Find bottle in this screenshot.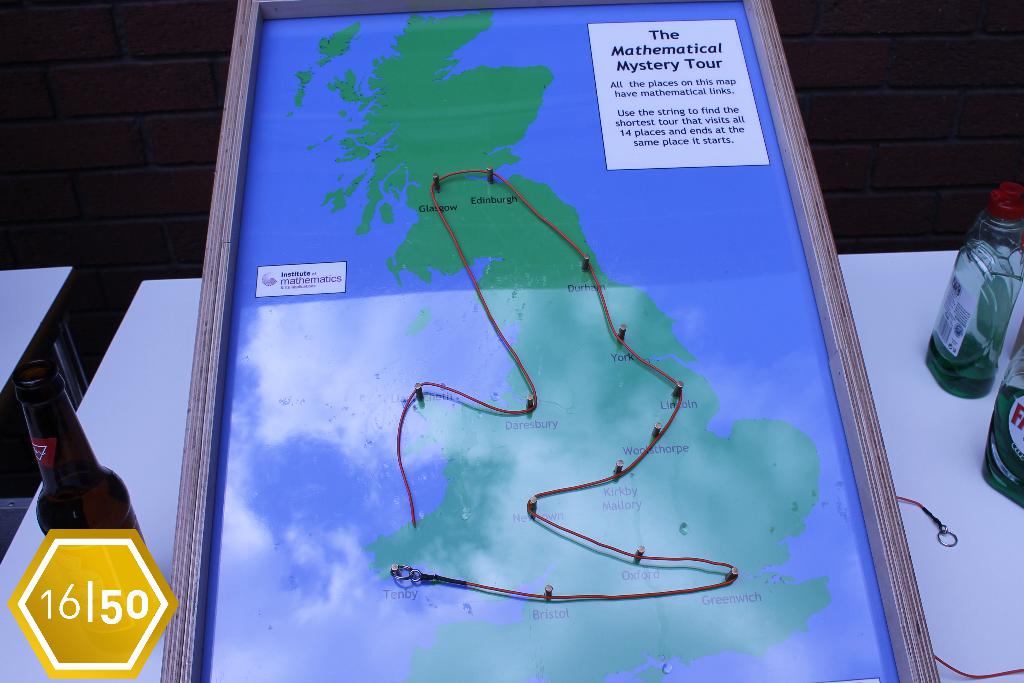
The bounding box for bottle is <bbox>6, 324, 150, 680</bbox>.
